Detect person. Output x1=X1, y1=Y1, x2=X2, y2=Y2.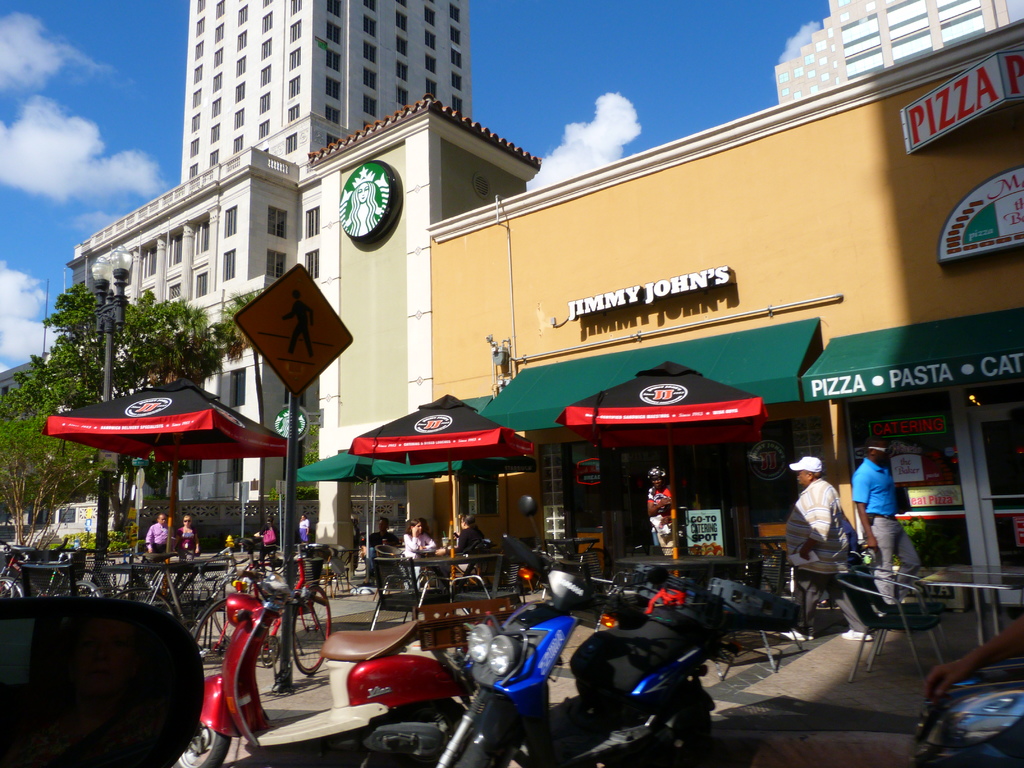
x1=296, y1=509, x2=309, y2=540.
